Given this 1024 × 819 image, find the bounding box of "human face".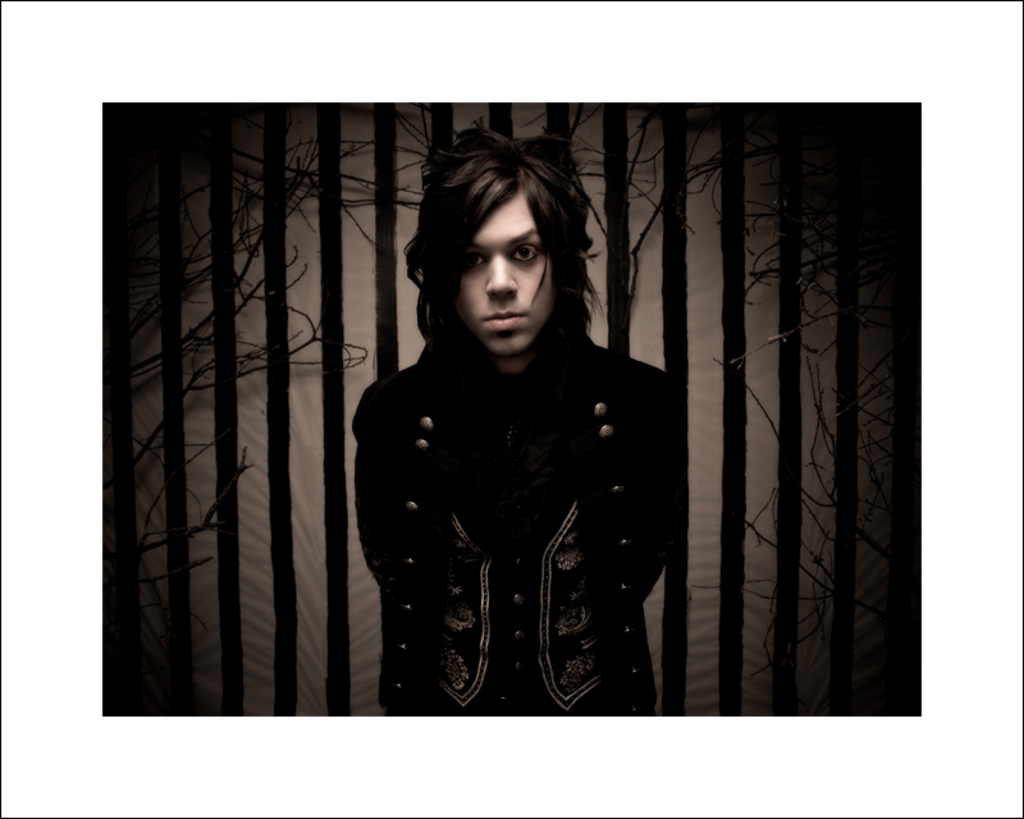
x1=442, y1=174, x2=553, y2=354.
